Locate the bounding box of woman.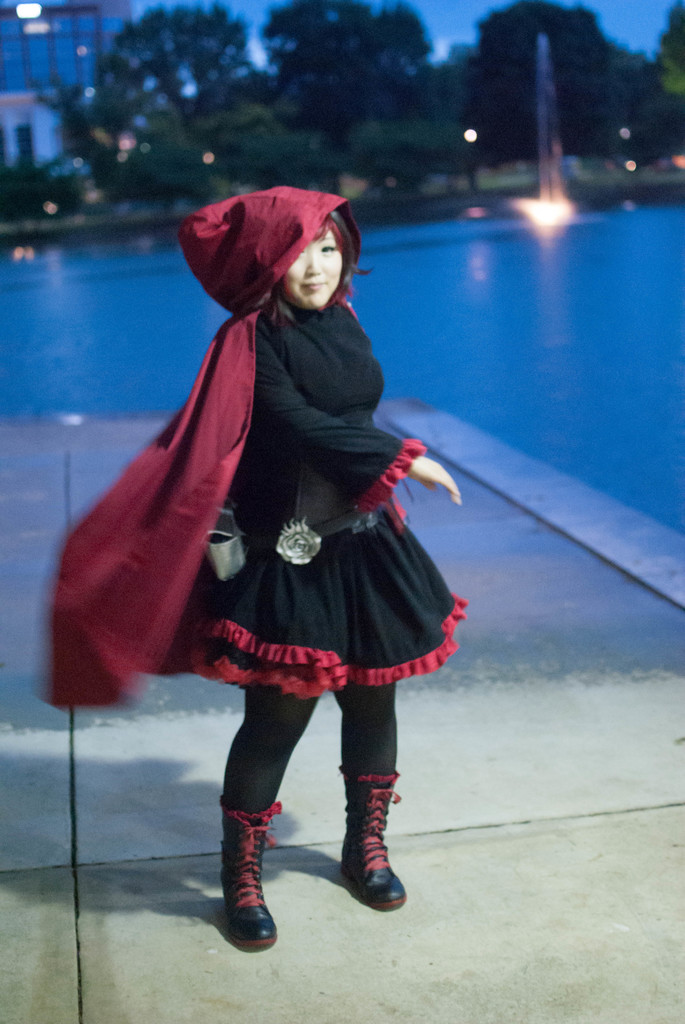
Bounding box: locate(70, 218, 496, 880).
